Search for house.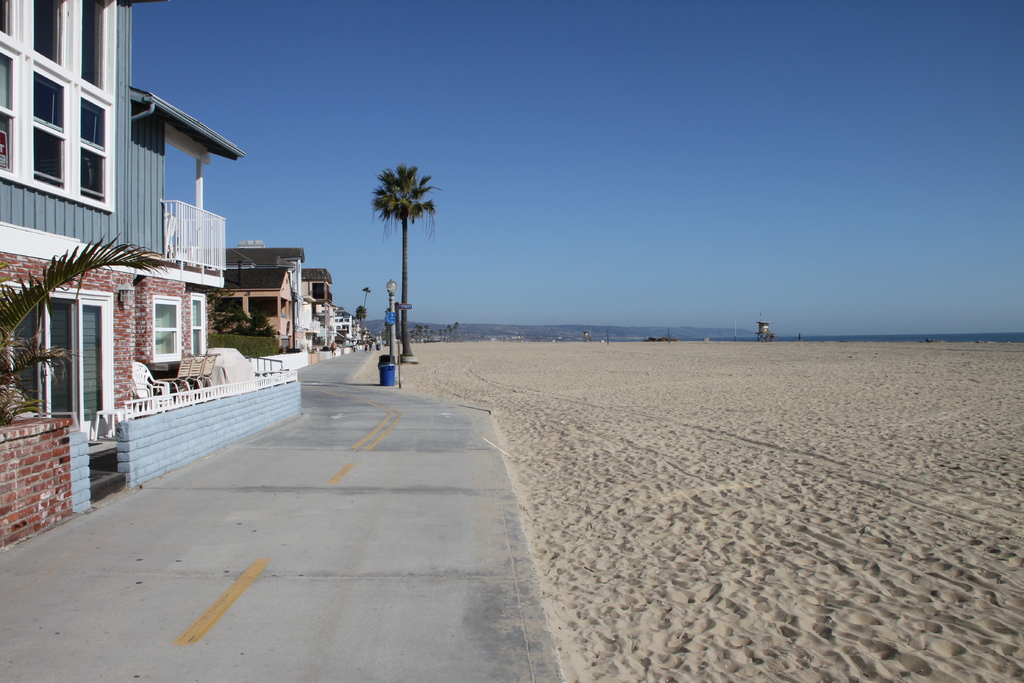
Found at bbox=(298, 264, 365, 345).
